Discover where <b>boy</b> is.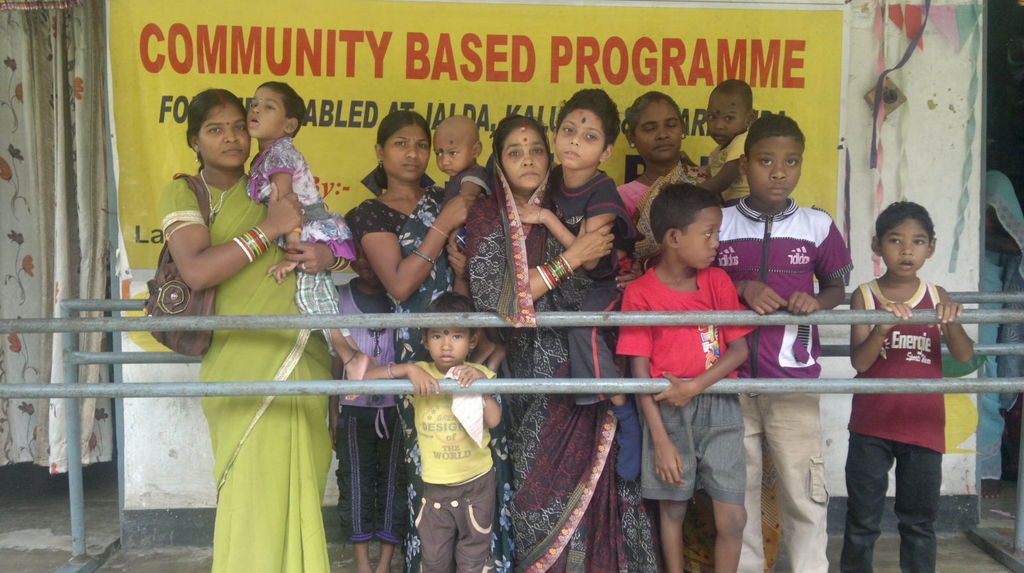
Discovered at {"x1": 363, "y1": 289, "x2": 505, "y2": 572}.
